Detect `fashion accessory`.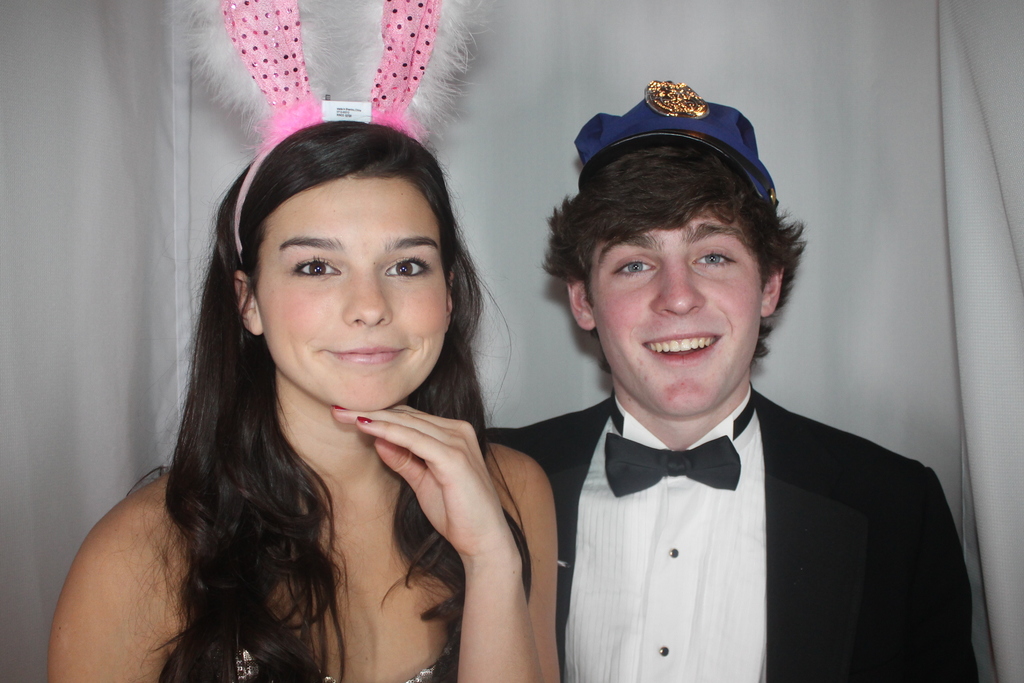
Detected at (x1=357, y1=416, x2=368, y2=423).
